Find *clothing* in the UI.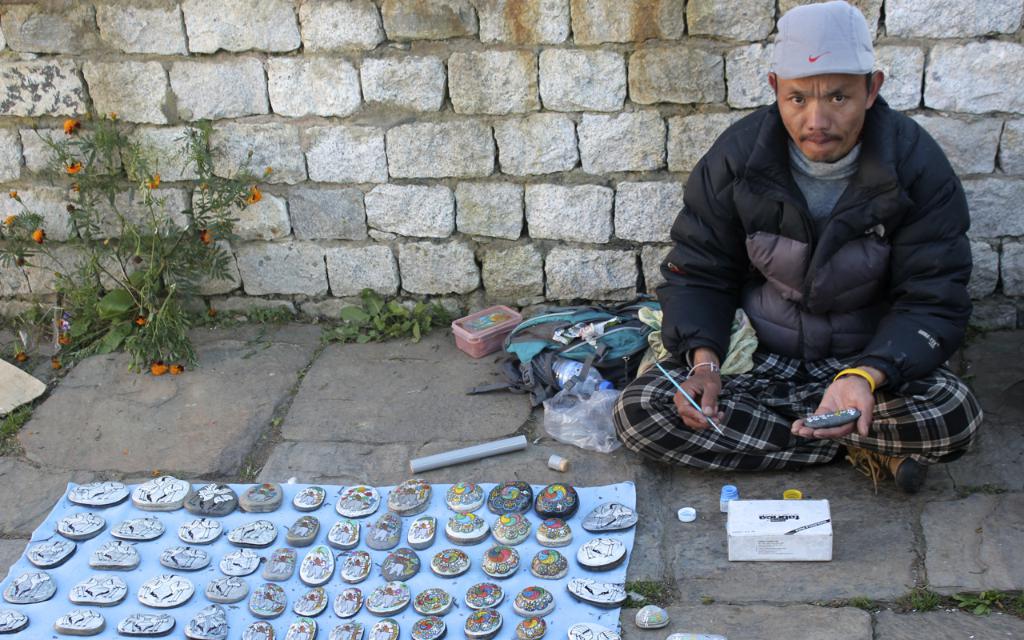
UI element at {"x1": 645, "y1": 65, "x2": 982, "y2": 466}.
